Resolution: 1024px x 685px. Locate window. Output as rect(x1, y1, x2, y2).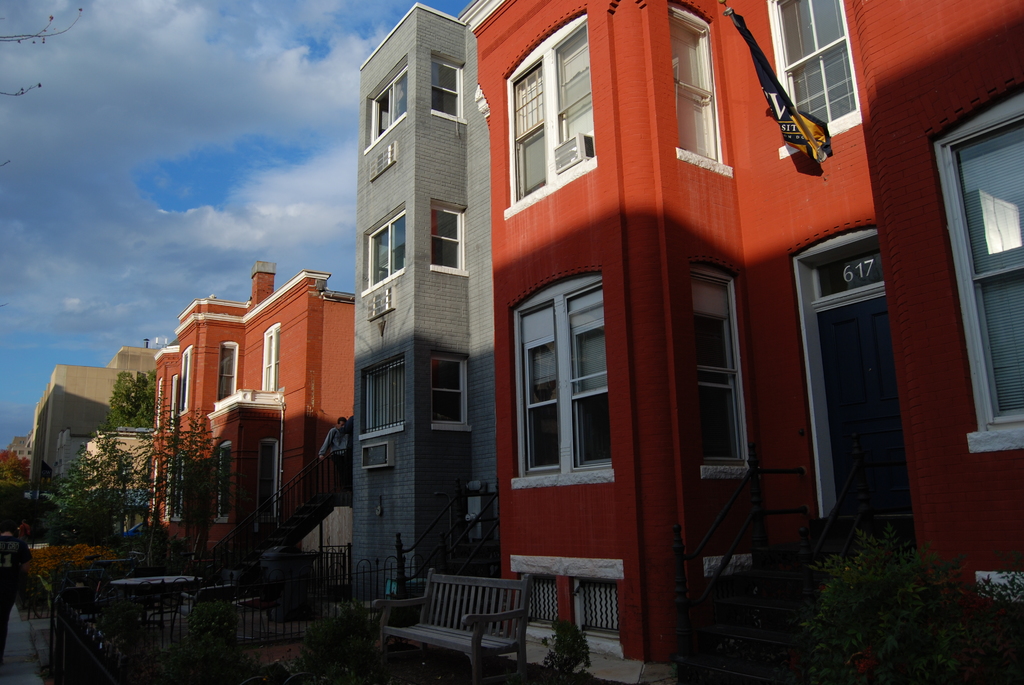
rect(688, 260, 753, 482).
